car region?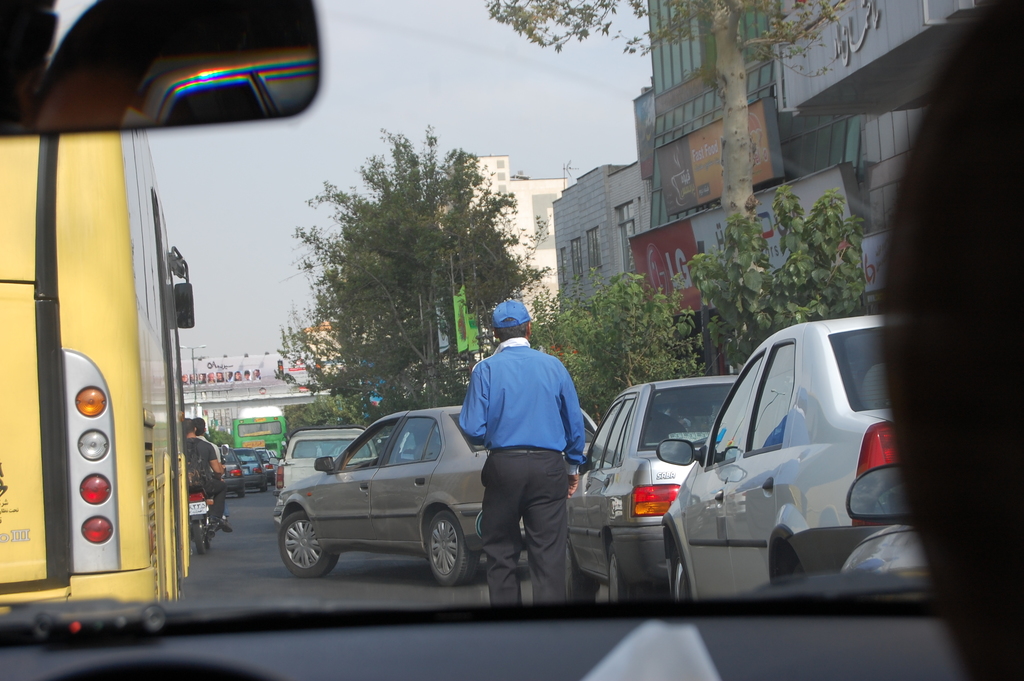
pyautogui.locateOnScreen(278, 406, 599, 590)
